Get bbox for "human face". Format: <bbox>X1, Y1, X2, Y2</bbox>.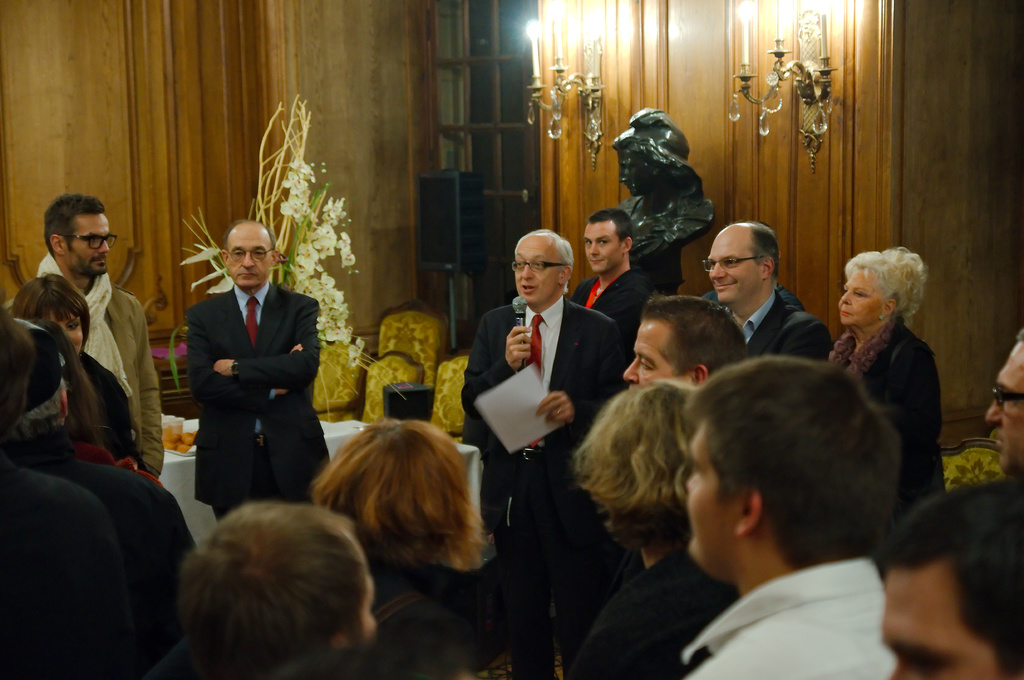
<bbox>509, 221, 580, 302</bbox>.
